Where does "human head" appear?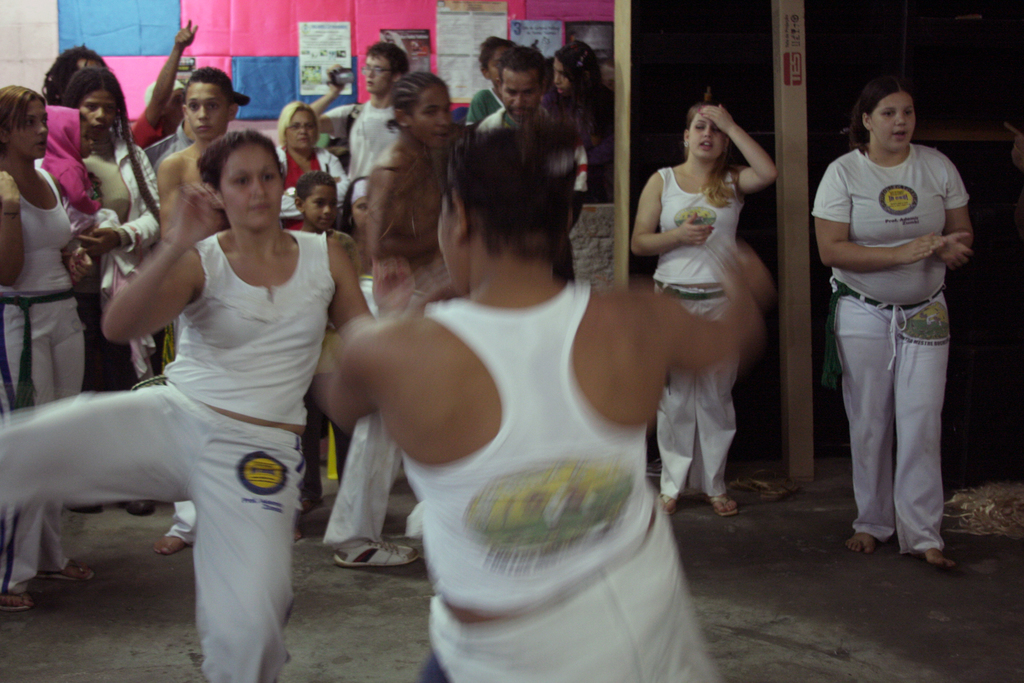
Appears at (left=196, top=124, right=284, bottom=242).
